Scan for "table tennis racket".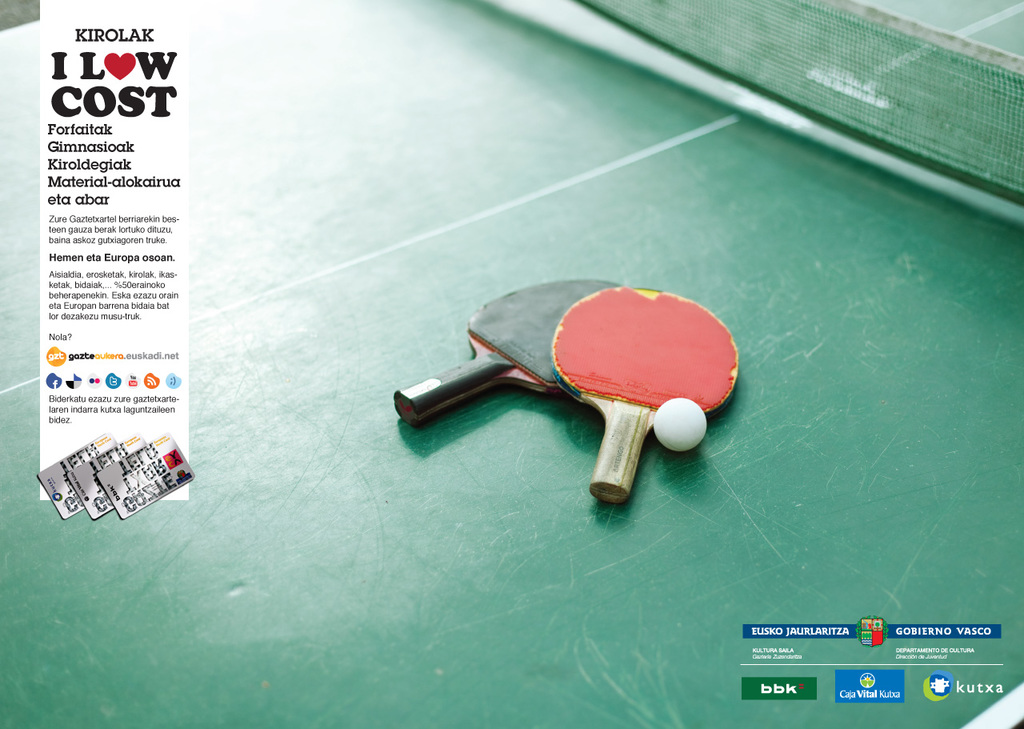
Scan result: [left=387, top=274, right=614, bottom=426].
